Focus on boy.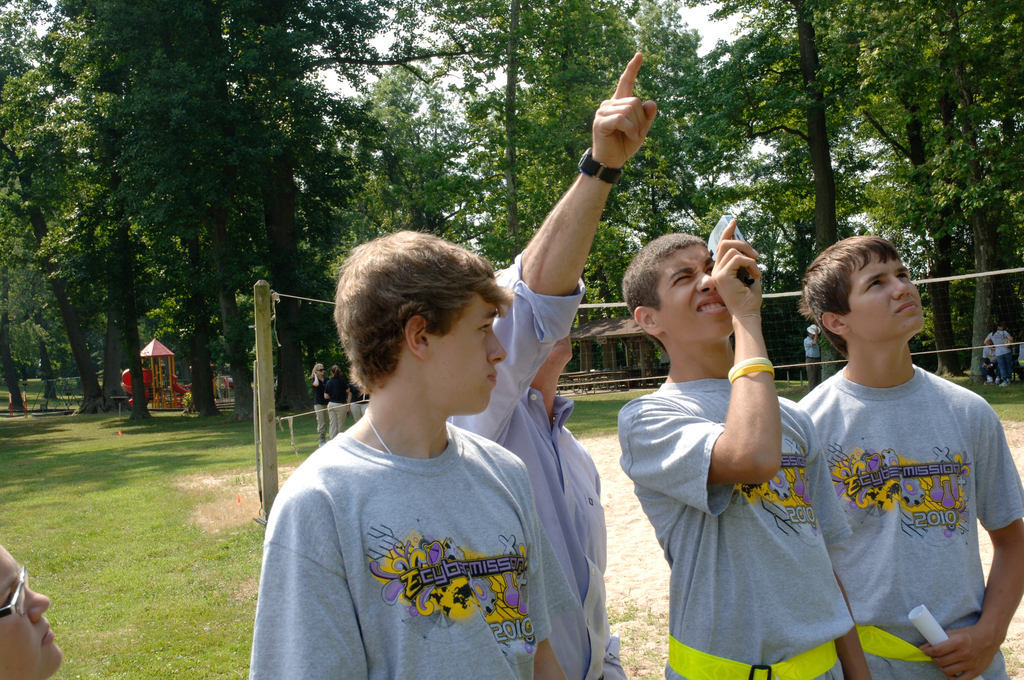
Focused at region(793, 235, 1023, 679).
